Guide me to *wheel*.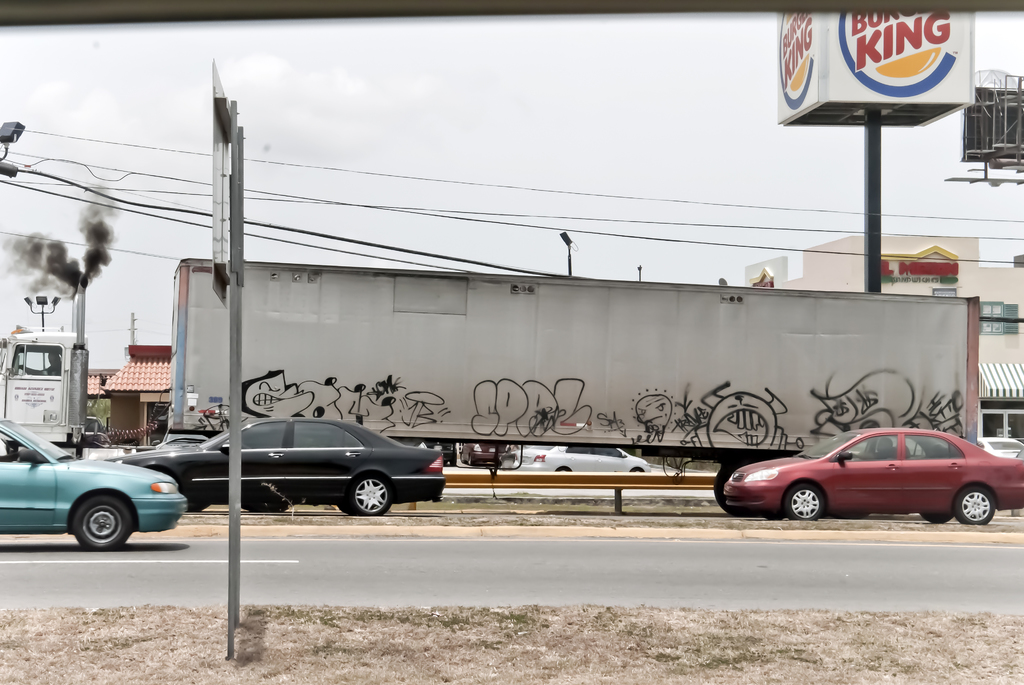
Guidance: Rect(783, 476, 825, 519).
